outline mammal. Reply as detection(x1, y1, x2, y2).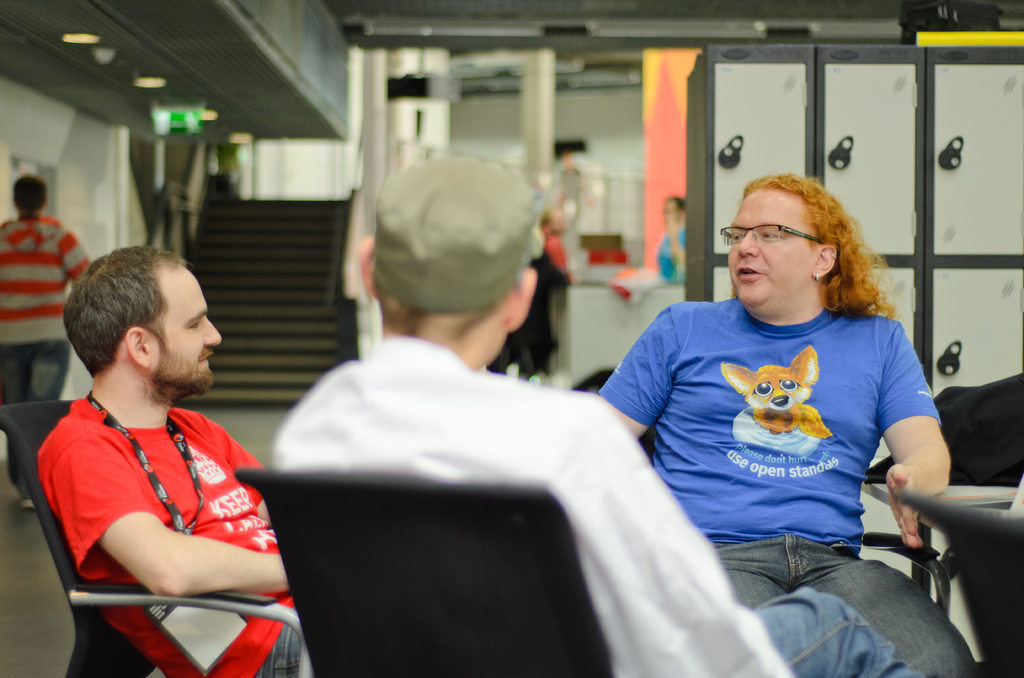
detection(275, 152, 940, 677).
